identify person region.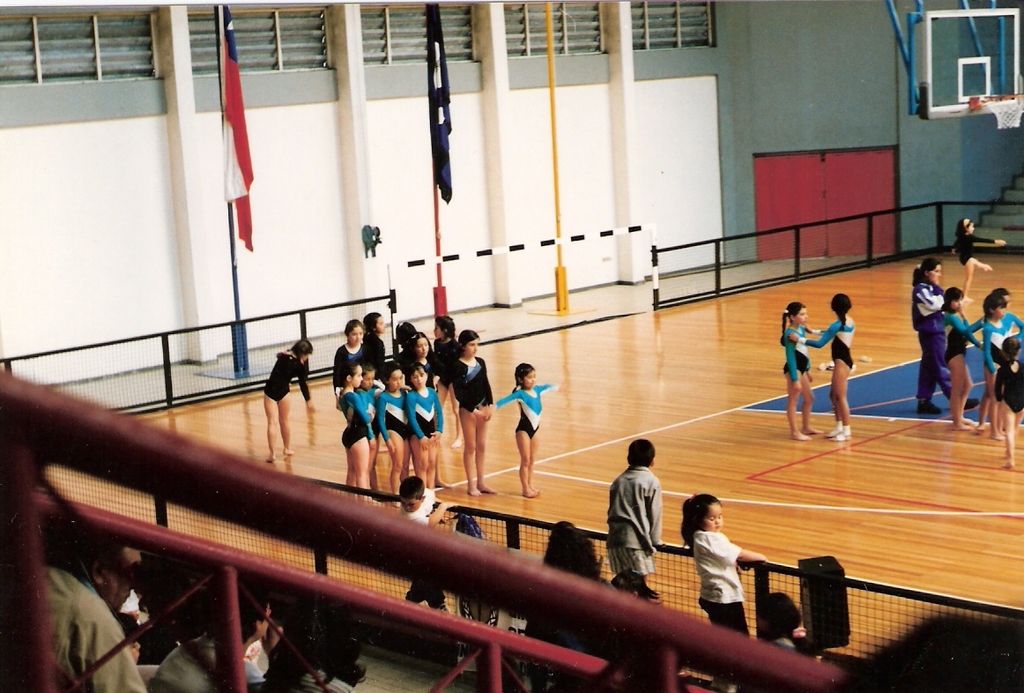
Region: left=907, top=255, right=983, bottom=426.
